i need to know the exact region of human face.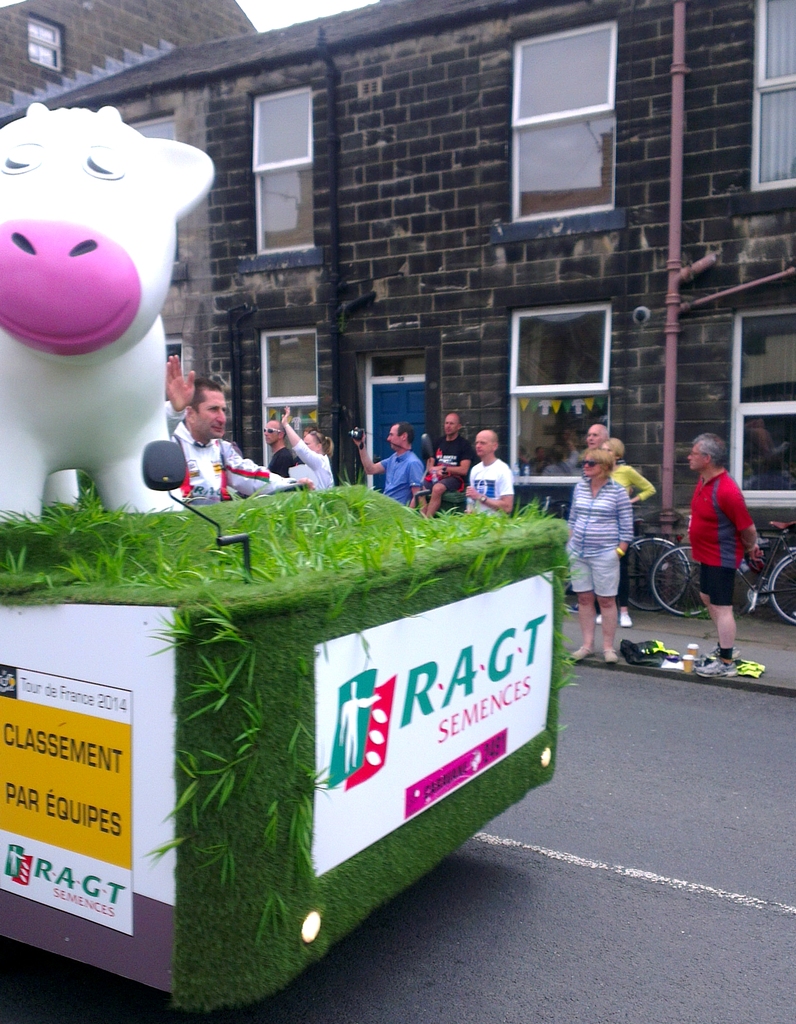
Region: select_region(264, 422, 279, 445).
